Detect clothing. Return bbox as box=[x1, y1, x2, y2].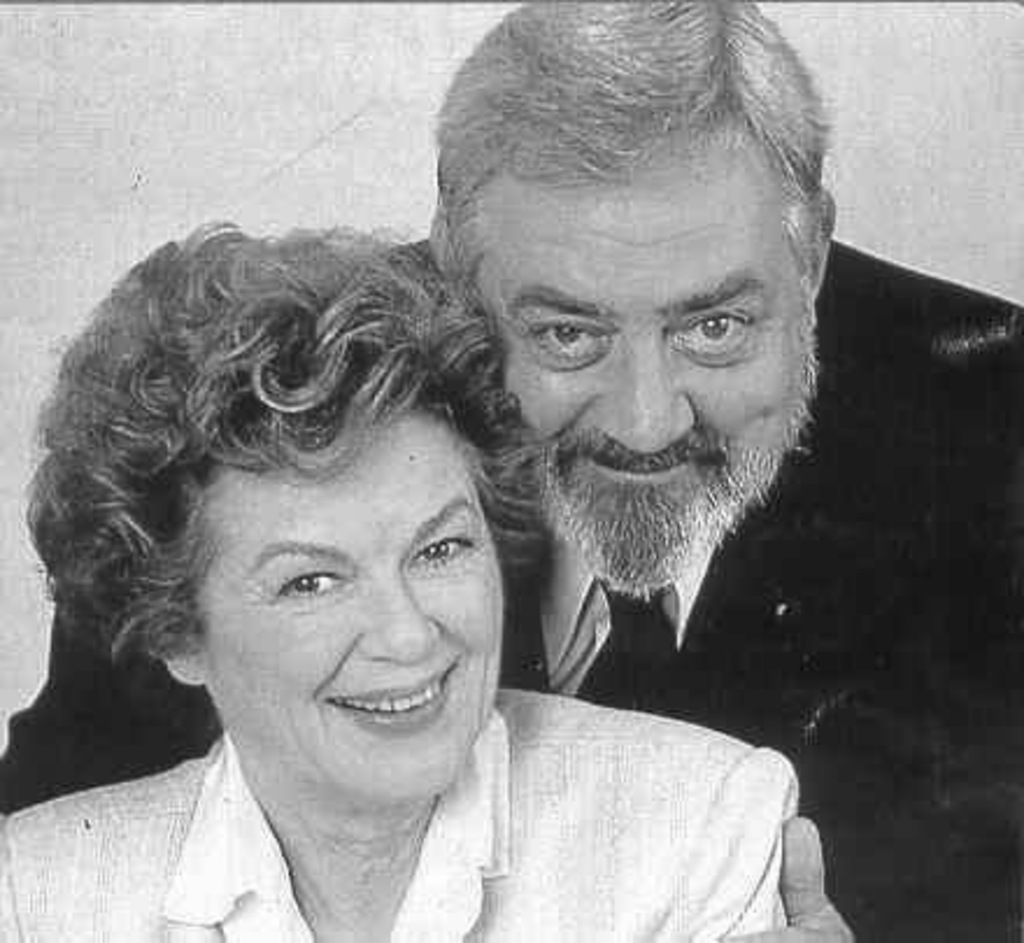
box=[0, 237, 1022, 941].
